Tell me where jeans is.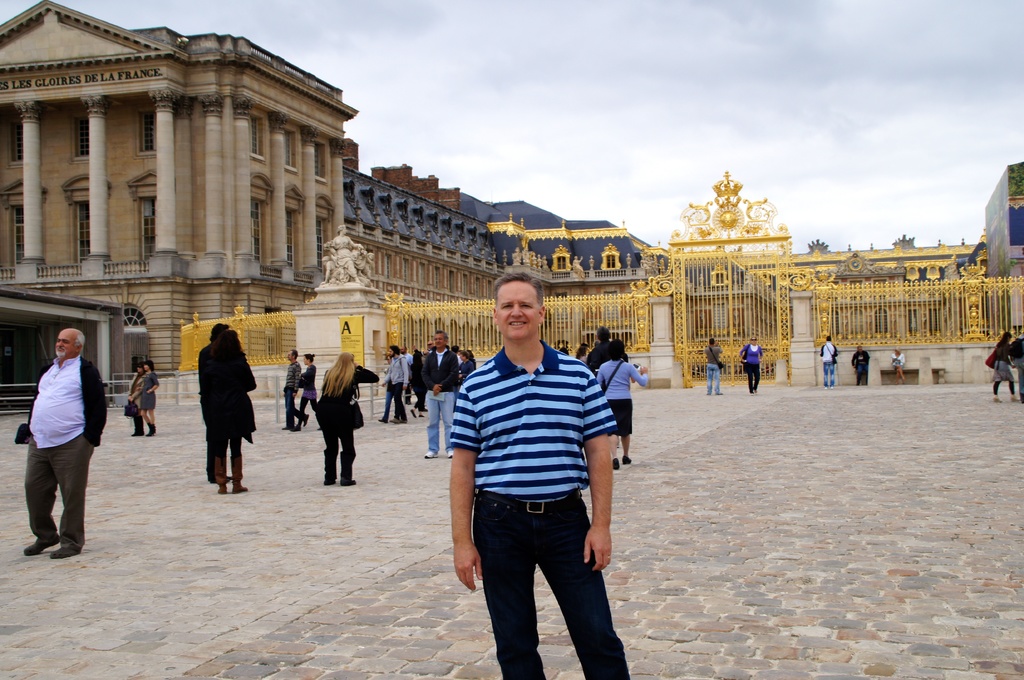
jeans is at select_region(467, 501, 626, 676).
